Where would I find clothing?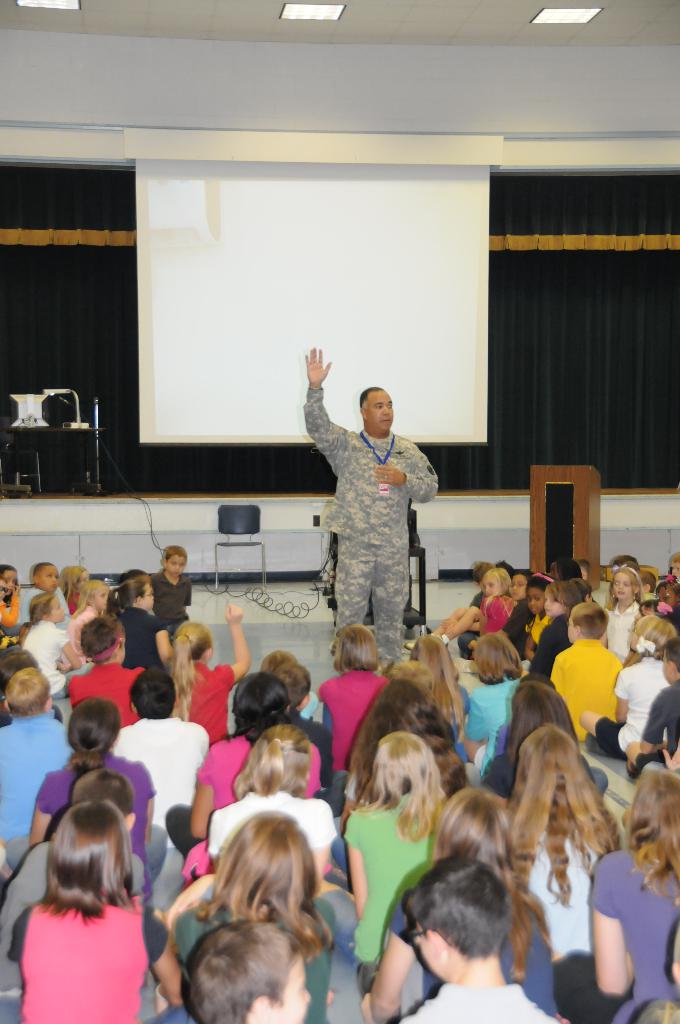
At {"left": 314, "top": 790, "right": 440, "bottom": 968}.
